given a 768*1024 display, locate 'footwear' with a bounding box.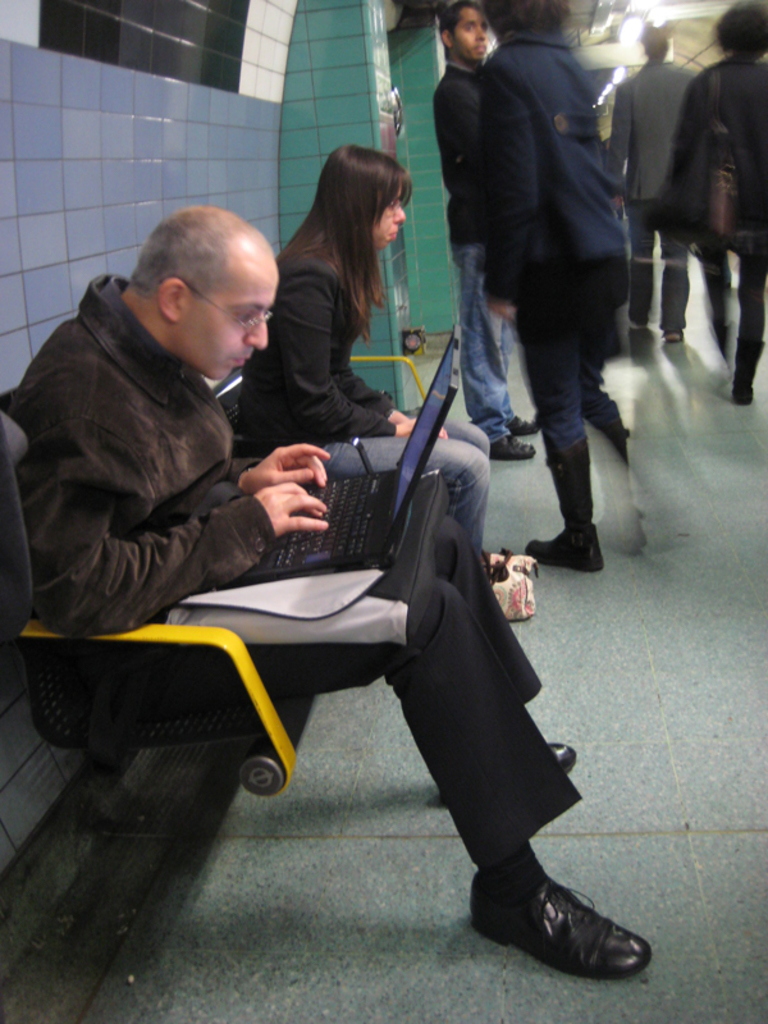
Located: region(631, 311, 650, 329).
